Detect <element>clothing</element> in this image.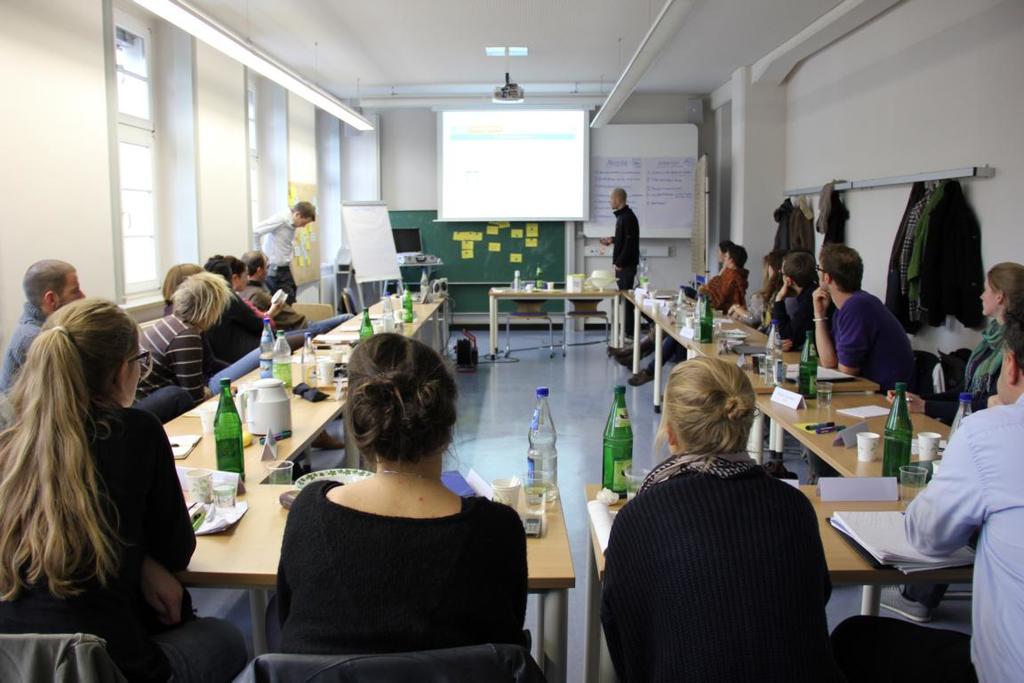
Detection: x1=601, y1=452, x2=833, y2=682.
